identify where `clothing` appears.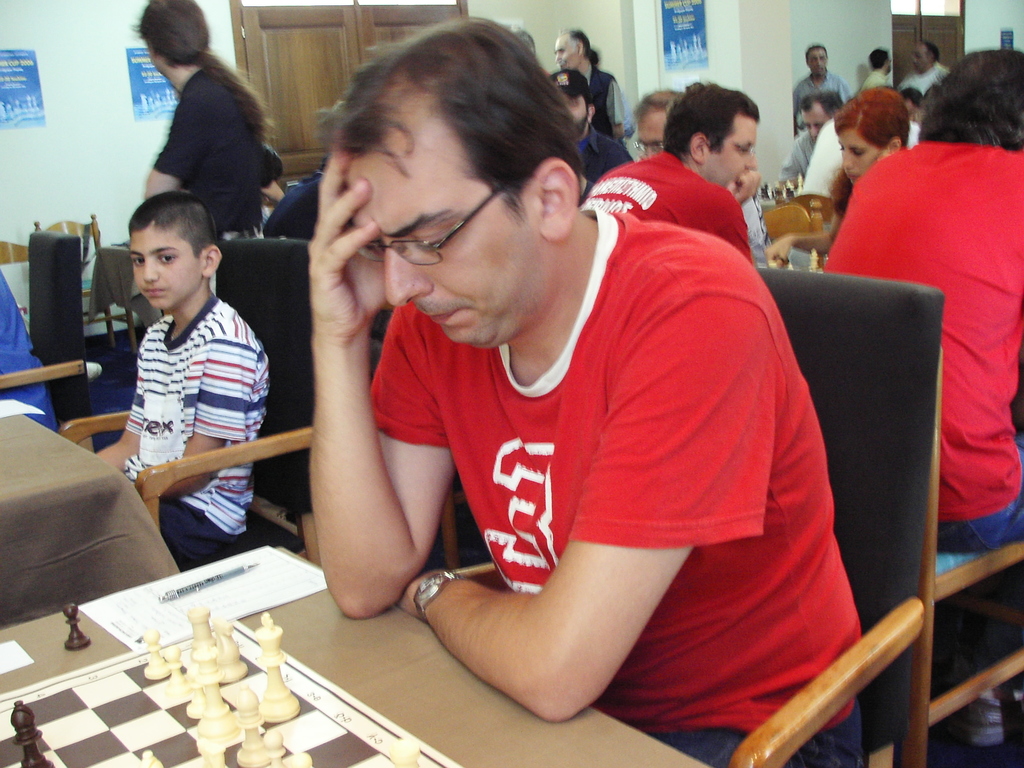
Appears at Rect(118, 296, 268, 582).
